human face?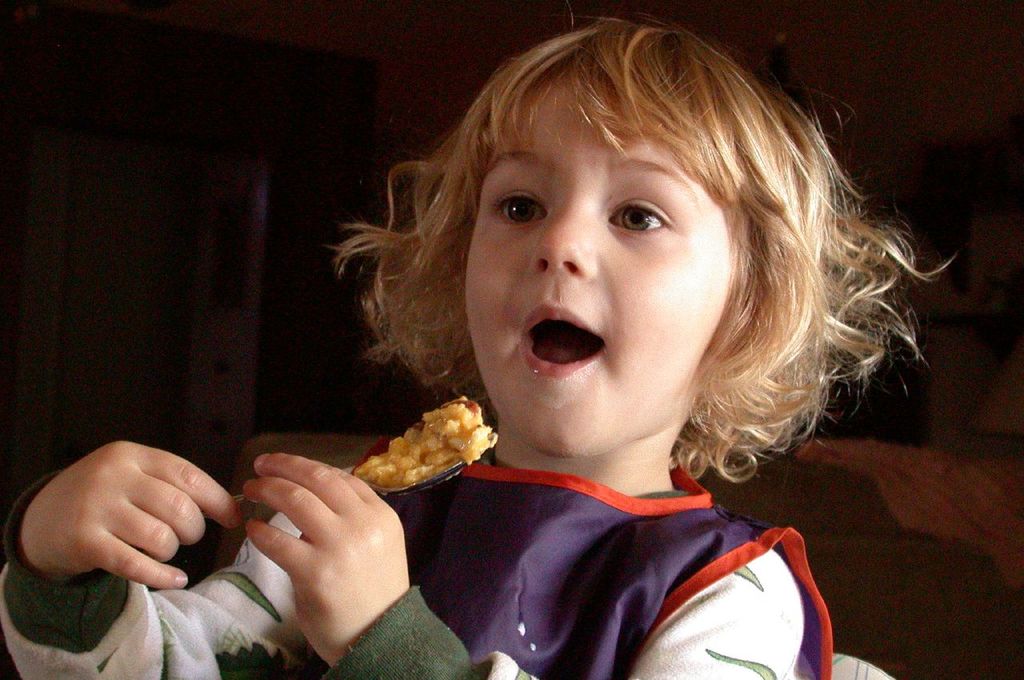
[x1=462, y1=74, x2=736, y2=457]
